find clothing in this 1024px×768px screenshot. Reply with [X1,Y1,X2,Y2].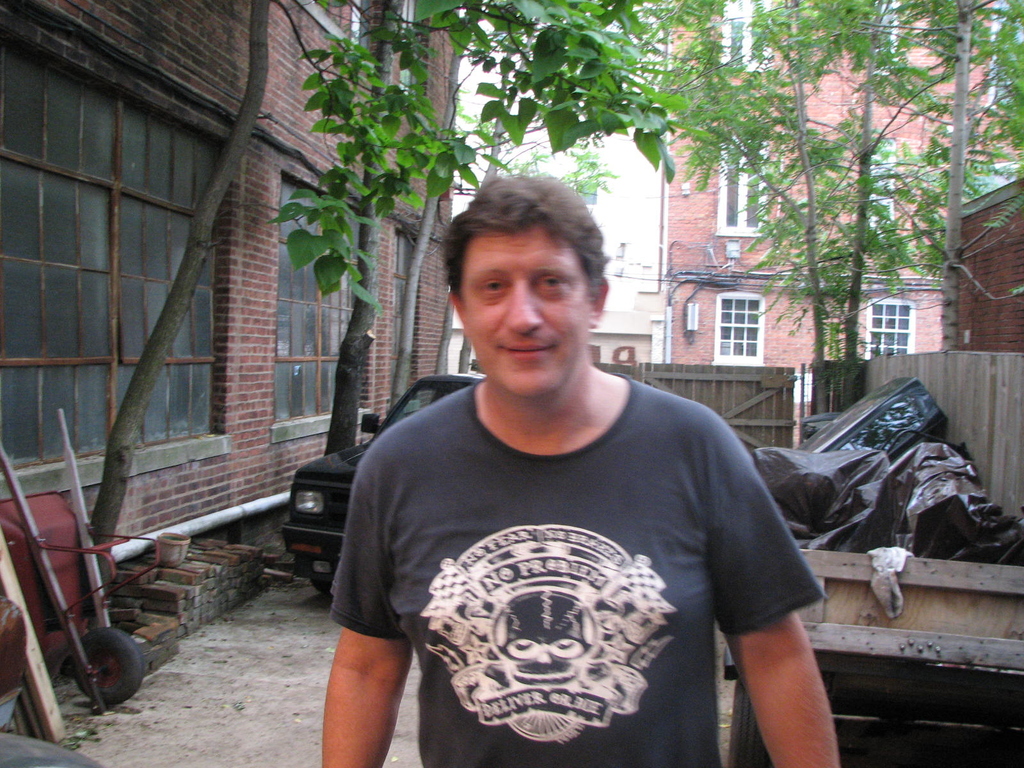
[341,362,809,755].
